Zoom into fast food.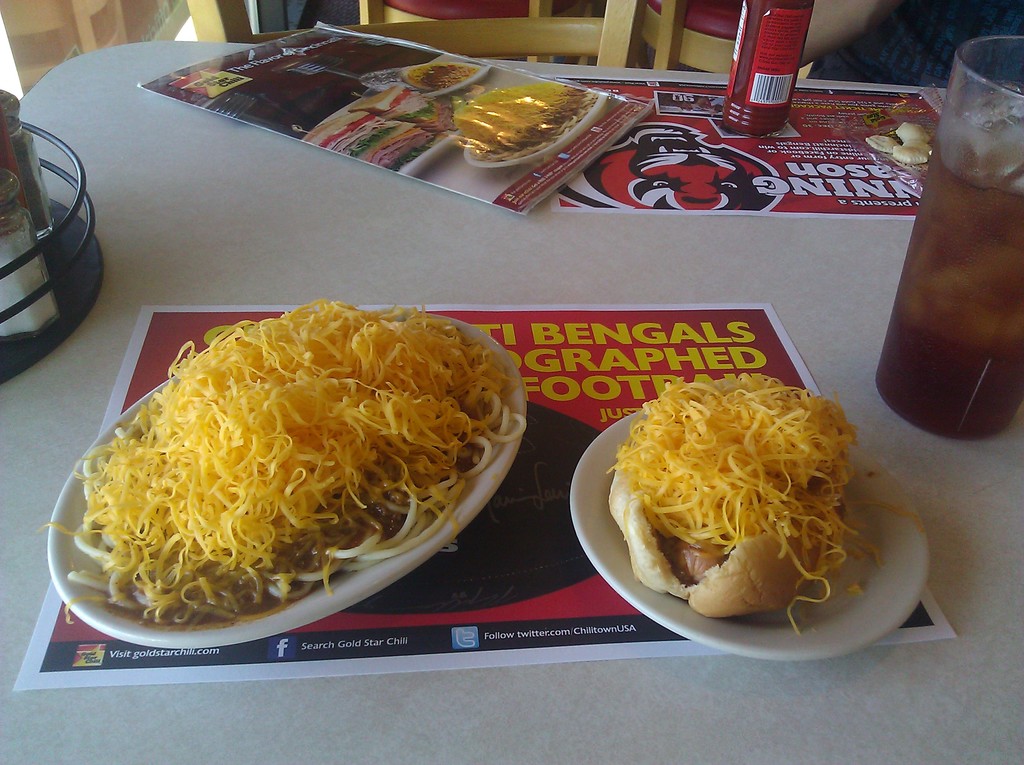
Zoom target: region(591, 386, 860, 640).
